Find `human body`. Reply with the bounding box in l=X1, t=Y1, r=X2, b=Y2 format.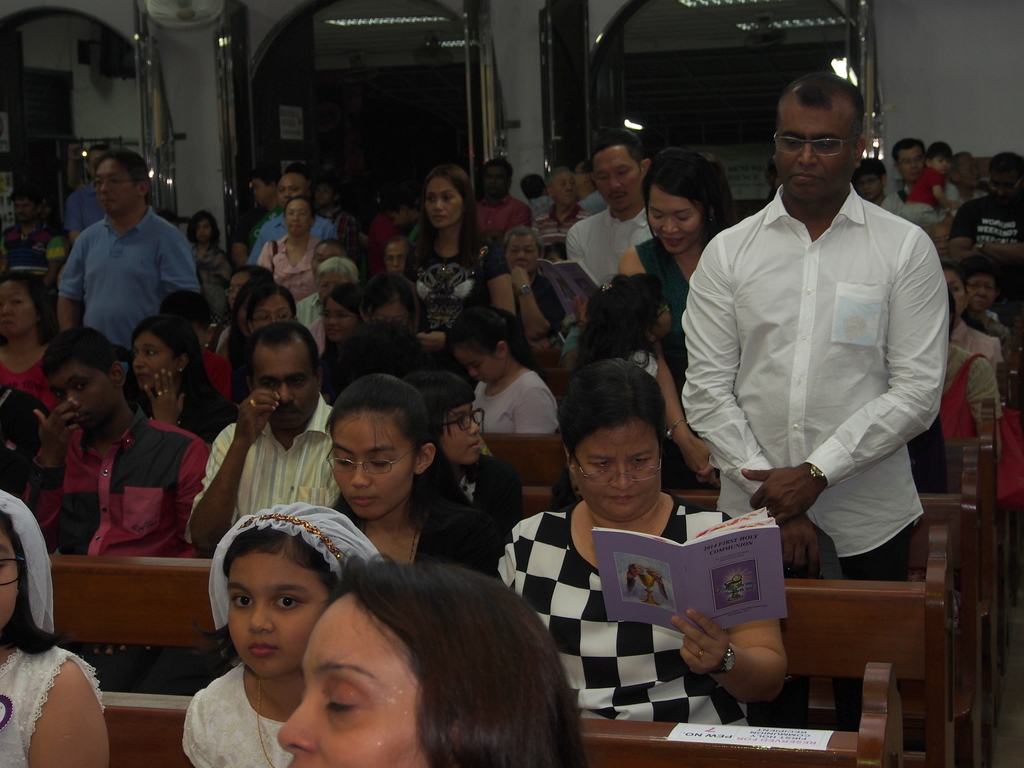
l=182, t=205, r=236, b=280.
